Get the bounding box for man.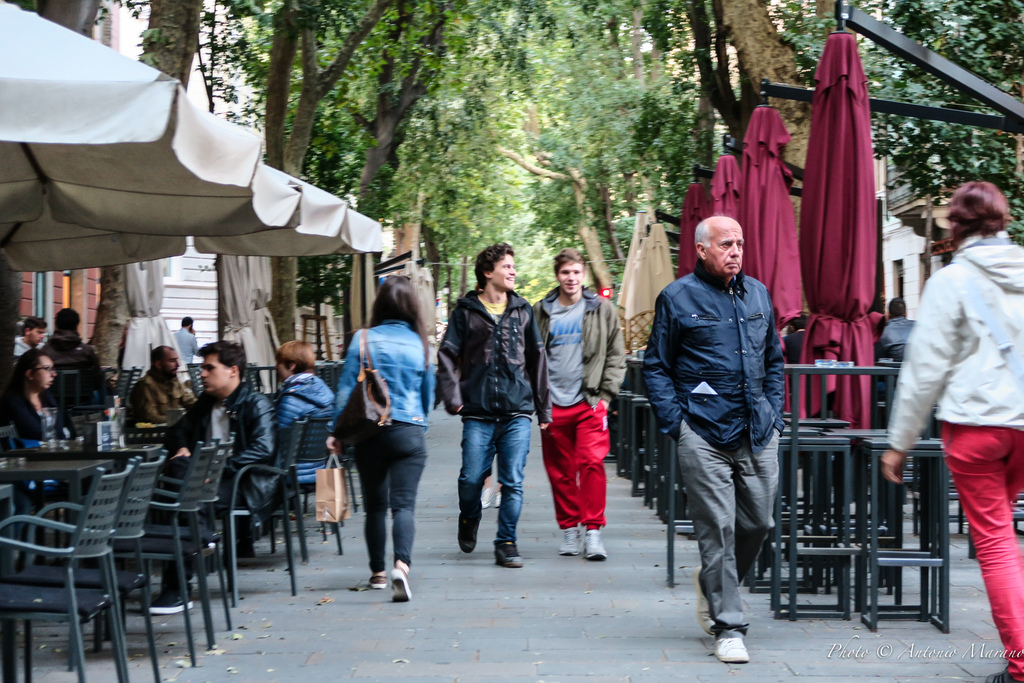
(x1=275, y1=339, x2=335, y2=493).
